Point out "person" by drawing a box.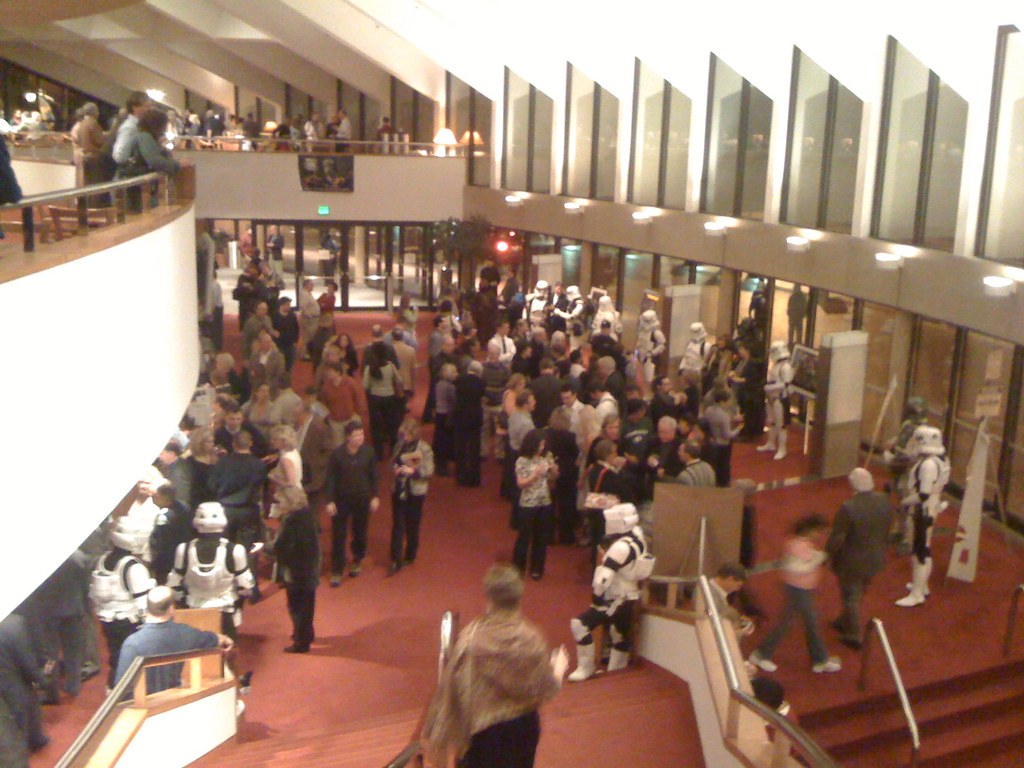
crop(229, 266, 265, 326).
